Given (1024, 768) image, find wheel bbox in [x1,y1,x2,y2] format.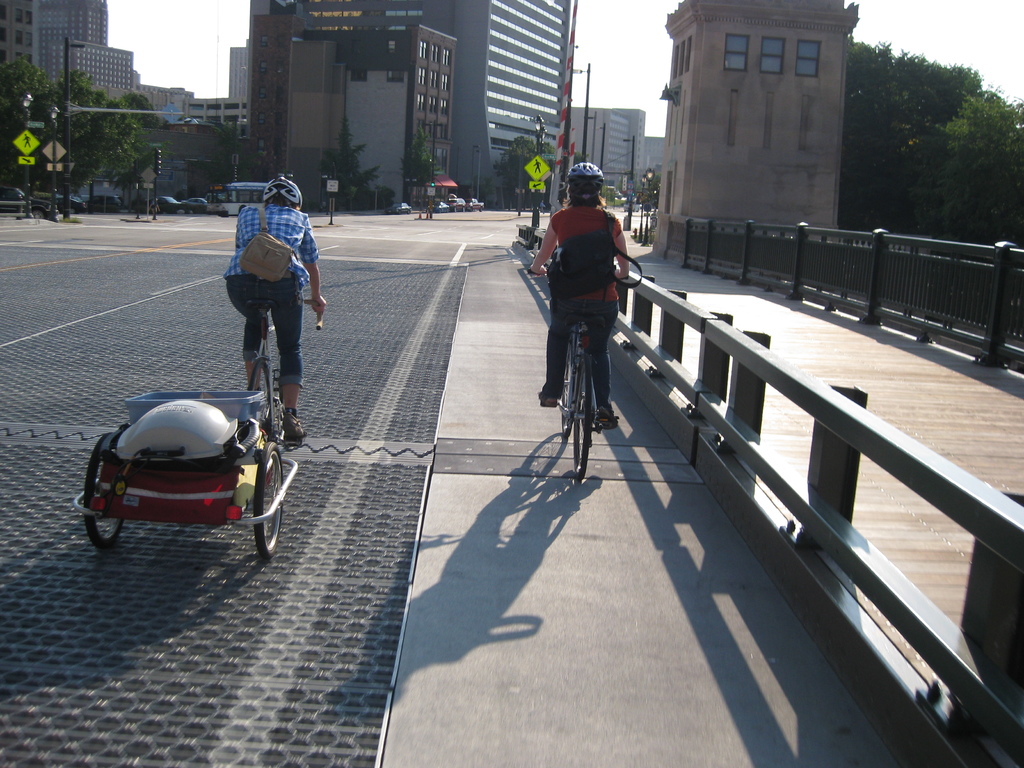
[255,443,282,558].
